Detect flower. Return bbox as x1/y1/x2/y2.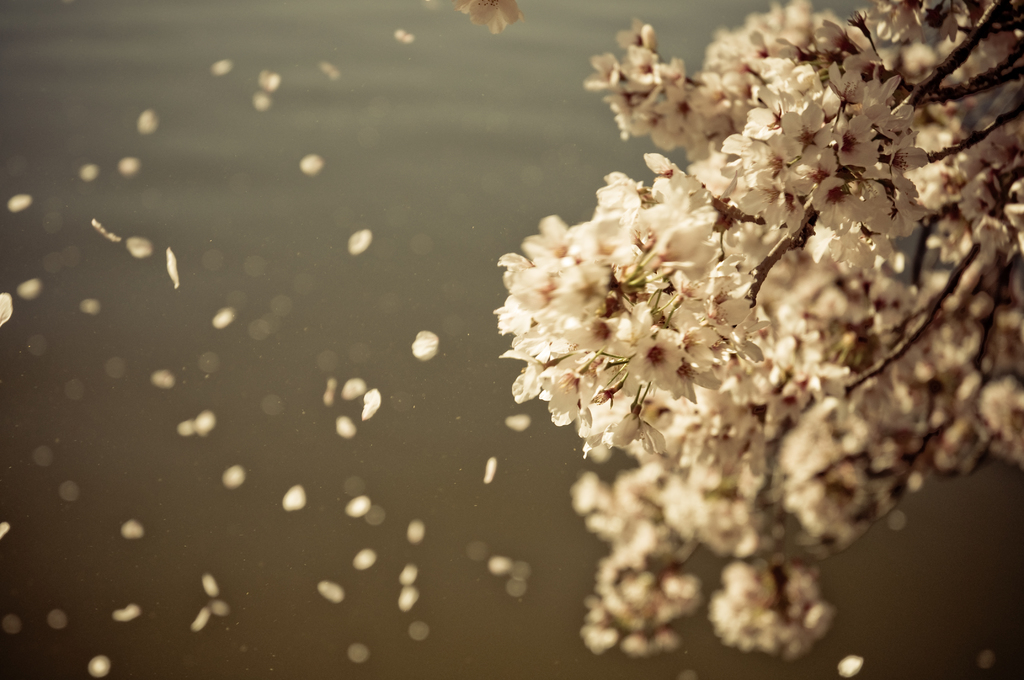
772/101/840/156.
